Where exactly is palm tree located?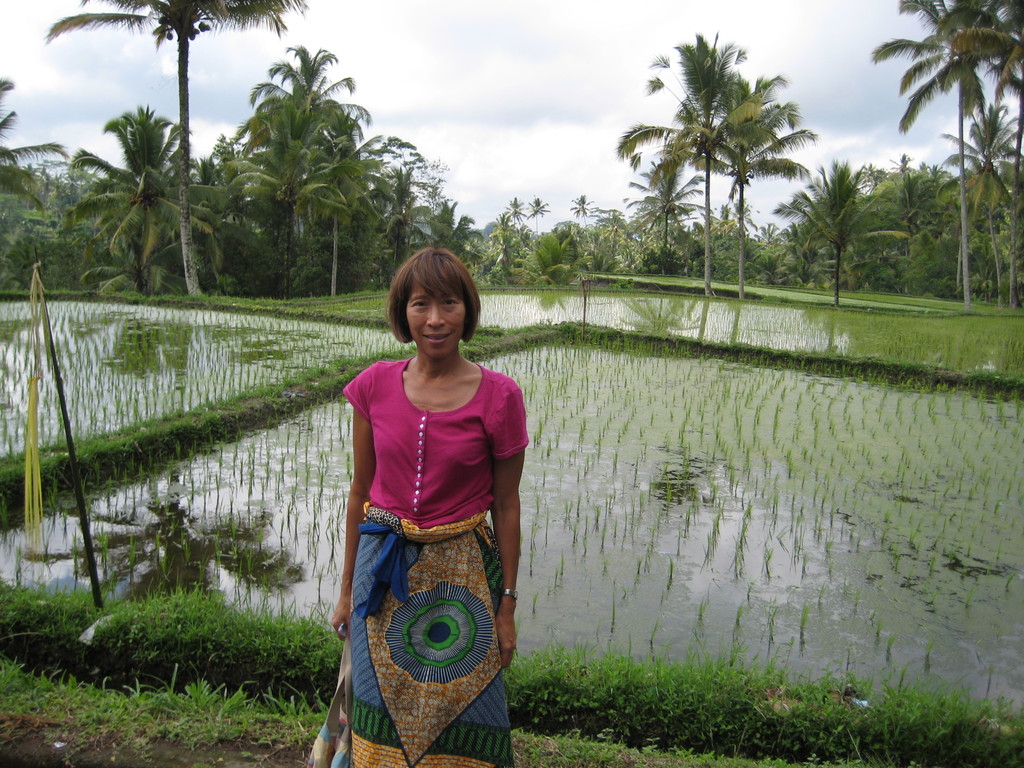
Its bounding box is x1=243 y1=47 x2=347 y2=264.
